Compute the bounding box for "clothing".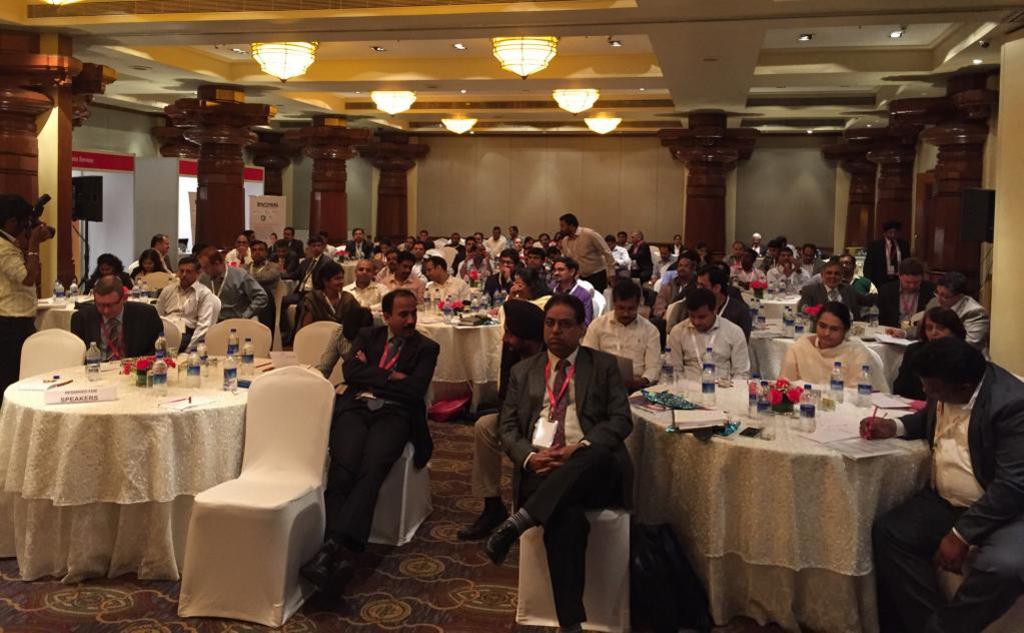
<box>294,289,365,330</box>.
